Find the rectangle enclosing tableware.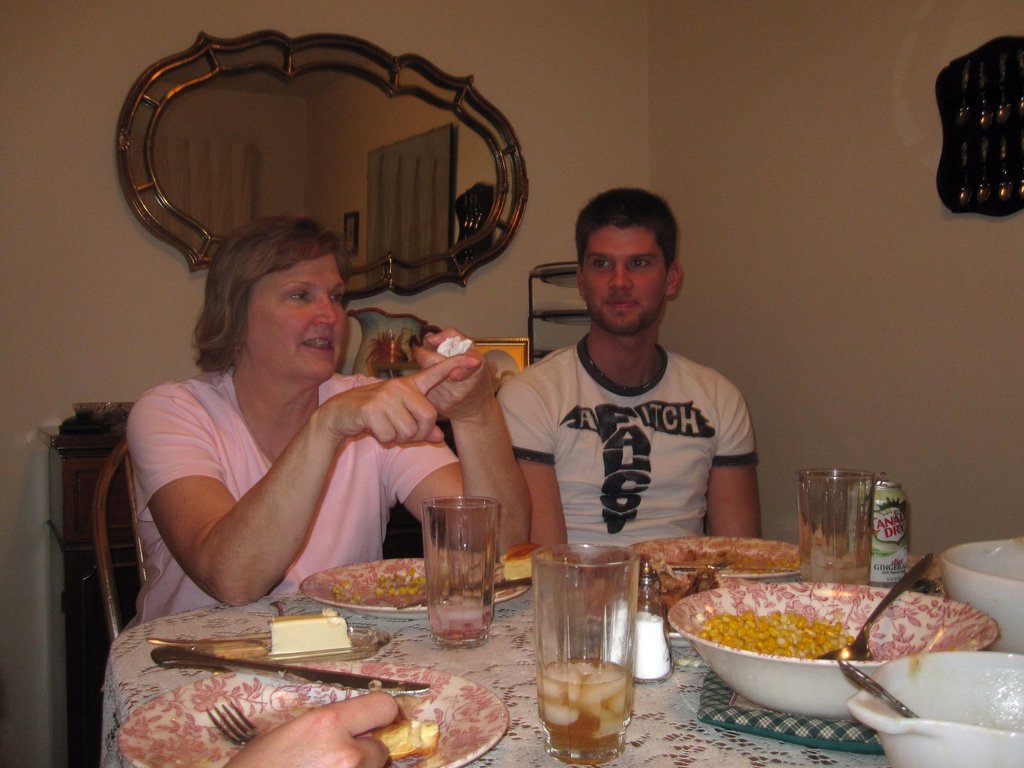
bbox=(112, 660, 510, 767).
